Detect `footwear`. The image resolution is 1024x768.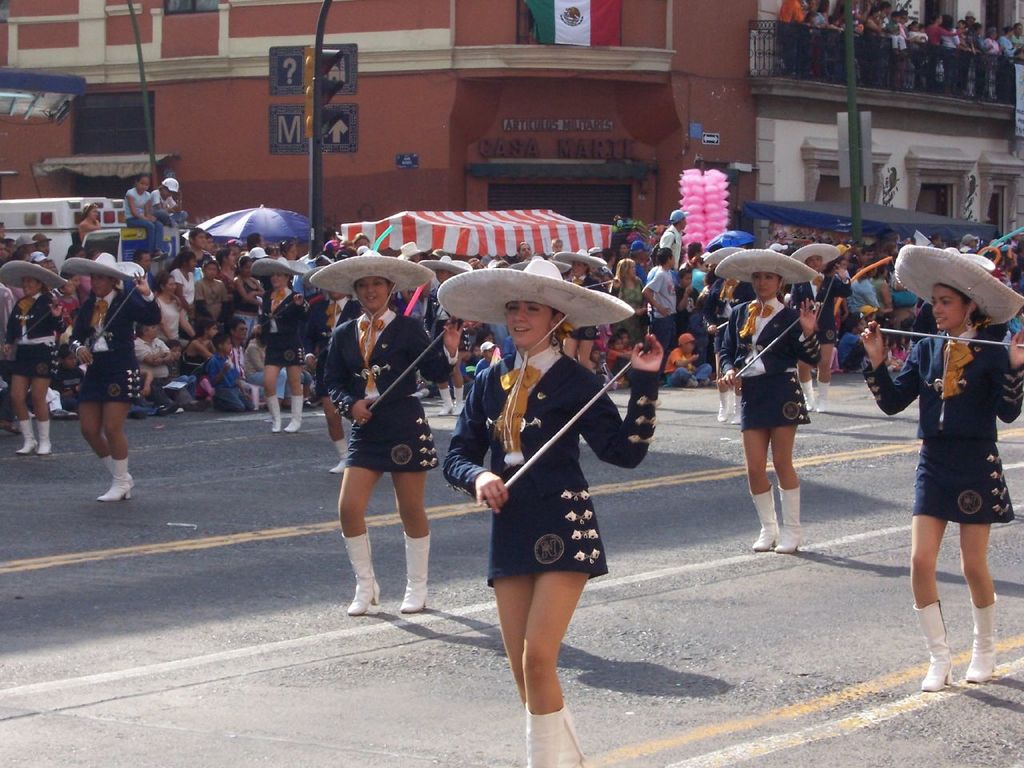
434, 386, 454, 416.
